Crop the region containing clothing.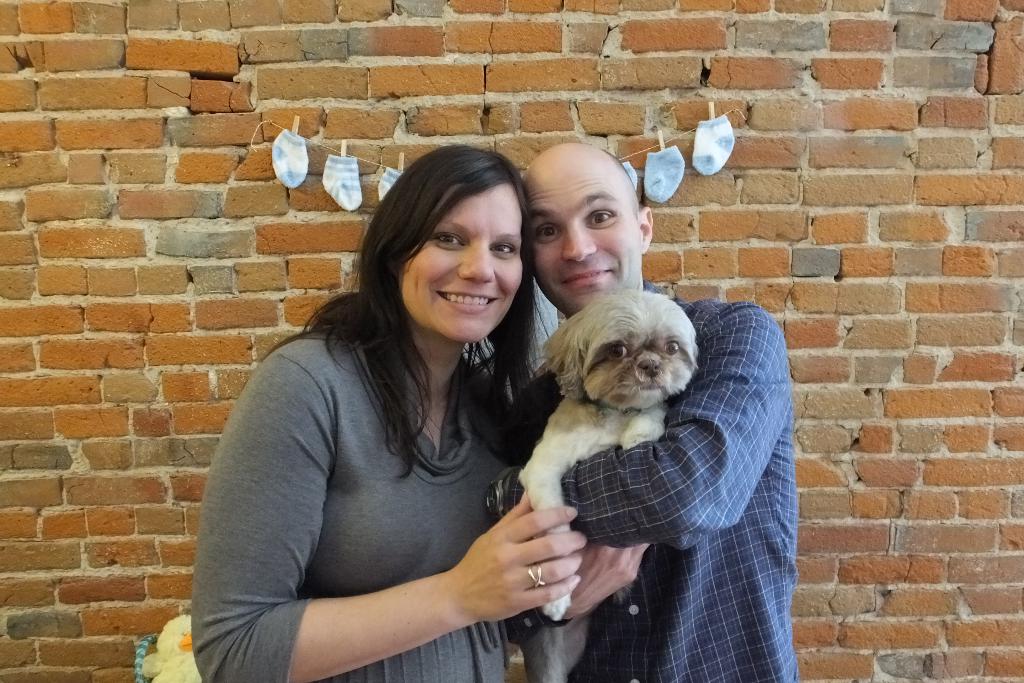
Crop region: detection(202, 283, 597, 673).
